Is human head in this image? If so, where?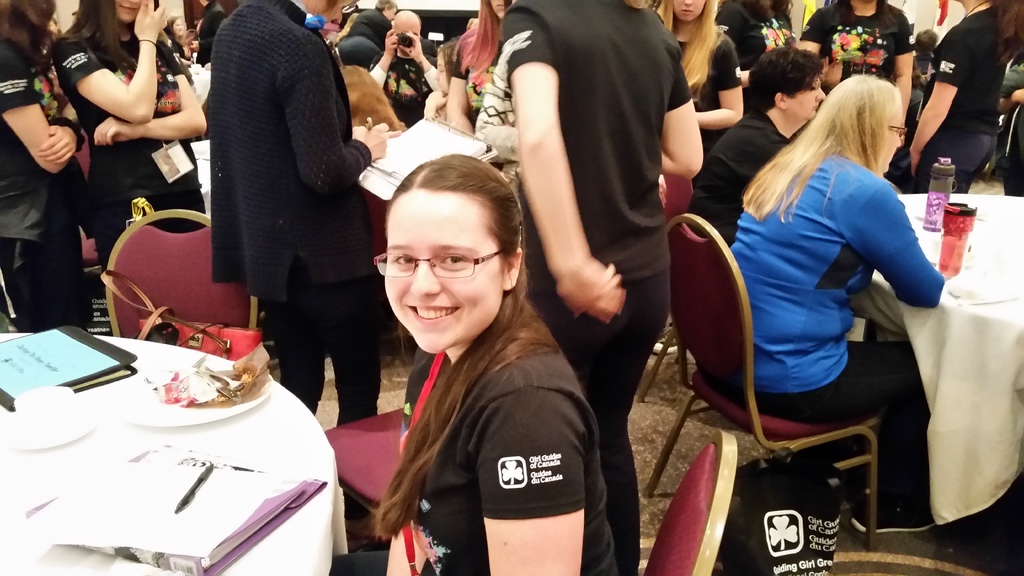
Yes, at l=386, t=6, r=417, b=46.
